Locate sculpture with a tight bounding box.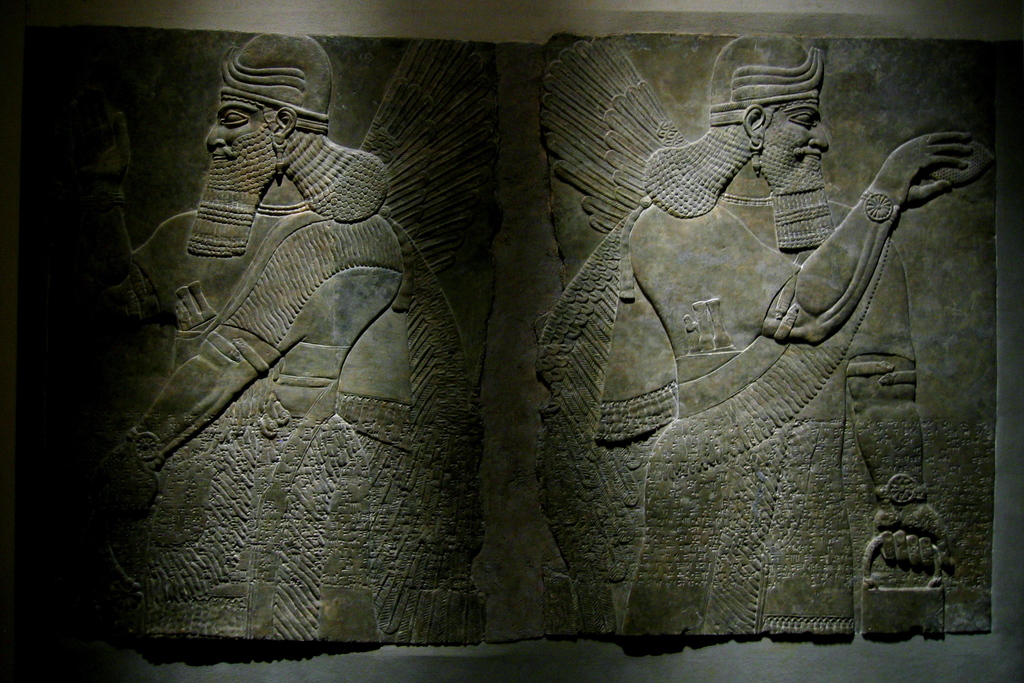
rect(104, 27, 484, 648).
